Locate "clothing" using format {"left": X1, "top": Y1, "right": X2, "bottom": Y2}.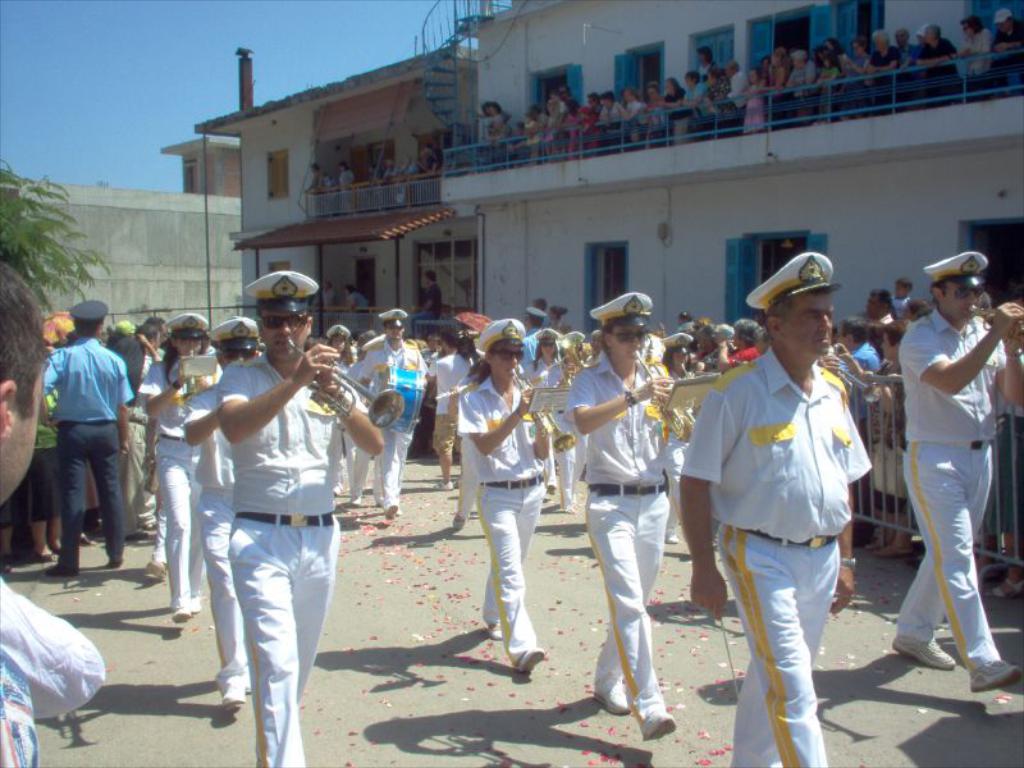
{"left": 649, "top": 91, "right": 675, "bottom": 146}.
